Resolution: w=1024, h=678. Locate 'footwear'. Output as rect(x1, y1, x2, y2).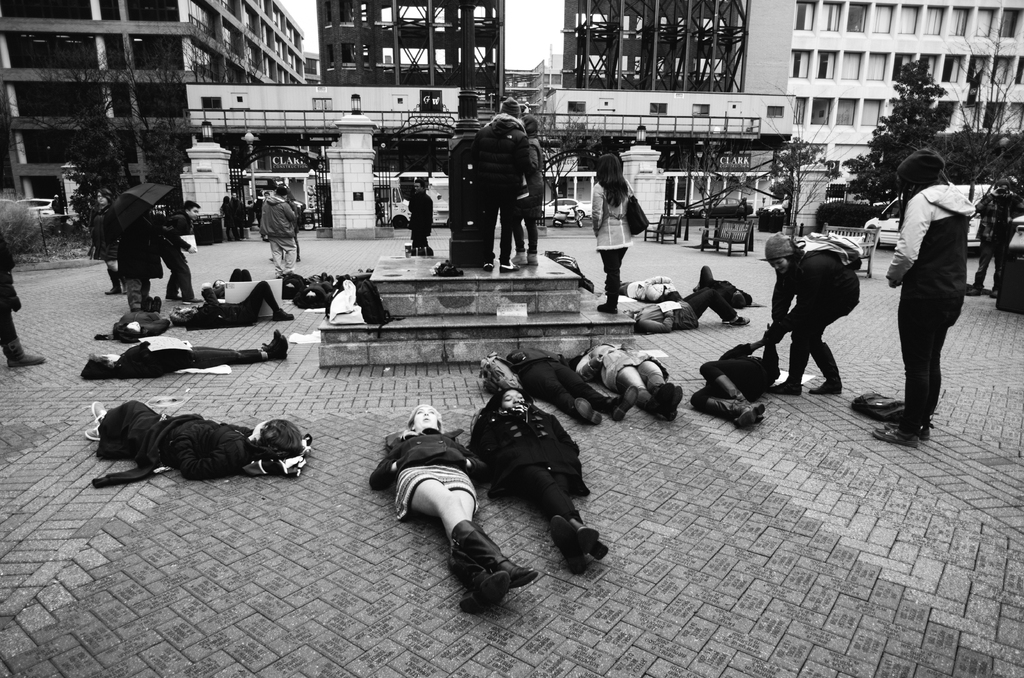
rect(573, 397, 605, 426).
